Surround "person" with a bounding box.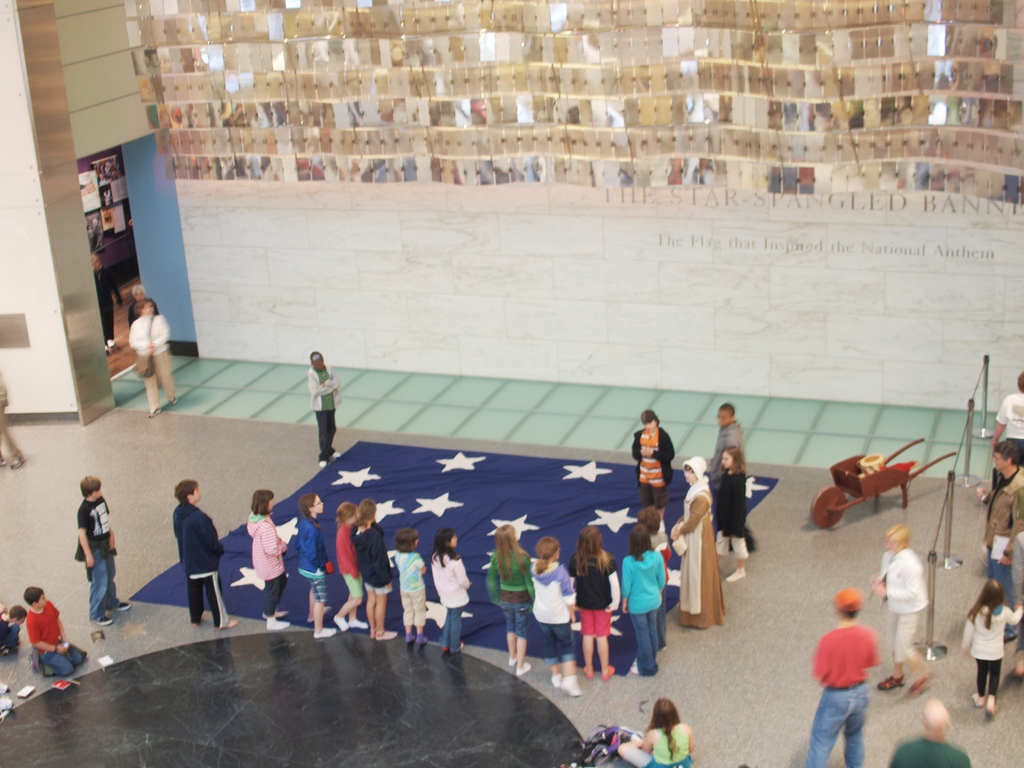
bbox=(73, 474, 130, 626).
